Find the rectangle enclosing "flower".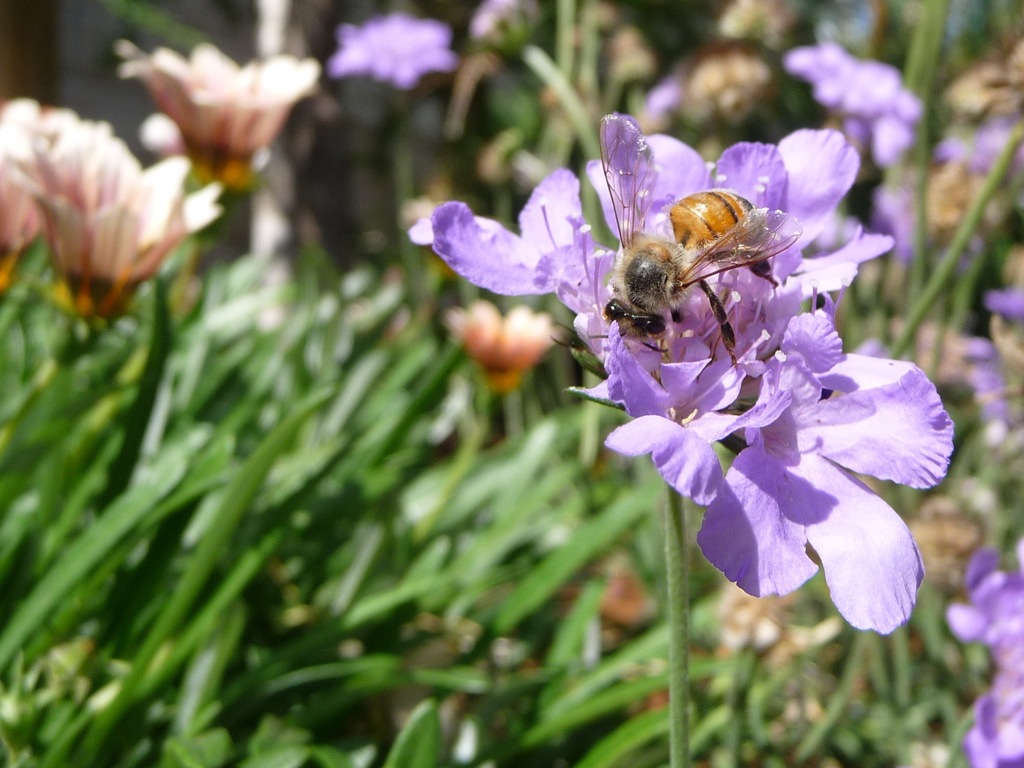
{"left": 972, "top": 394, "right": 1015, "bottom": 418}.
